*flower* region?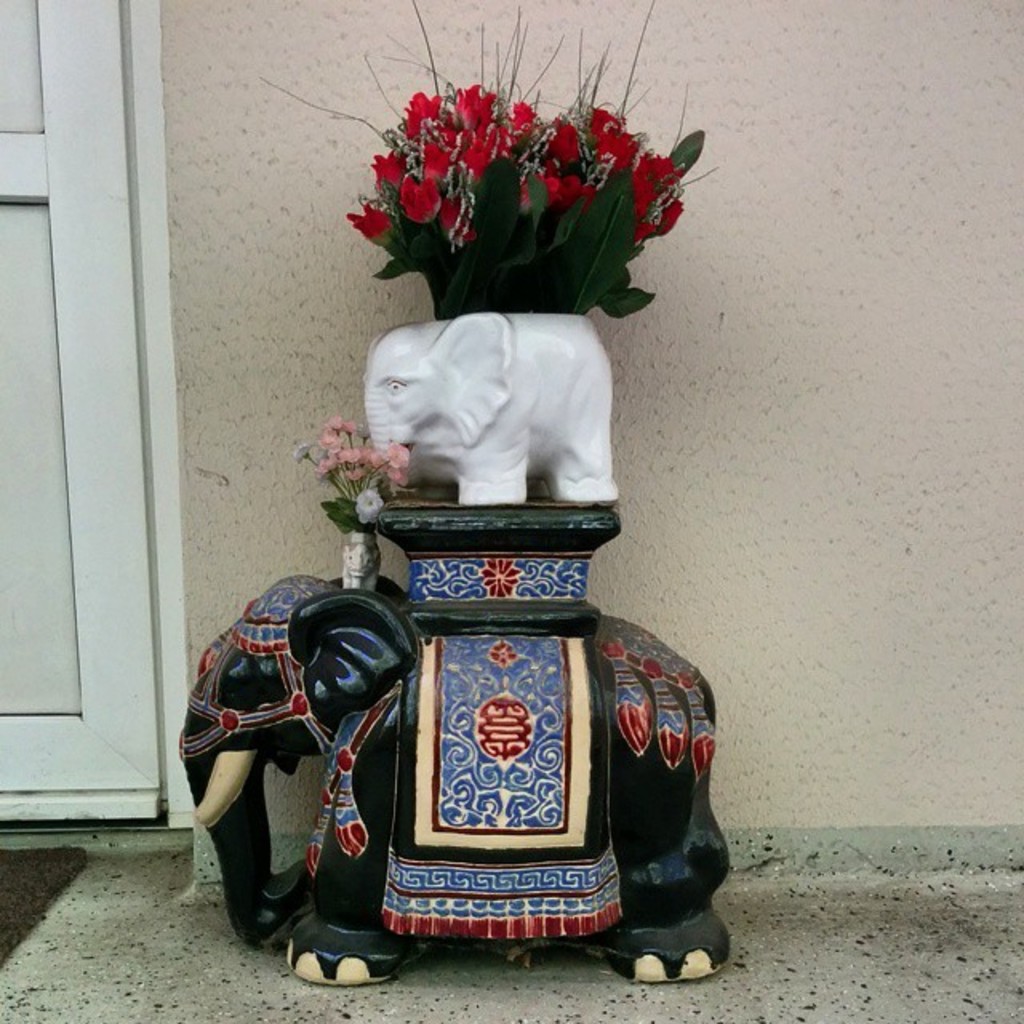
438/192/480/235
